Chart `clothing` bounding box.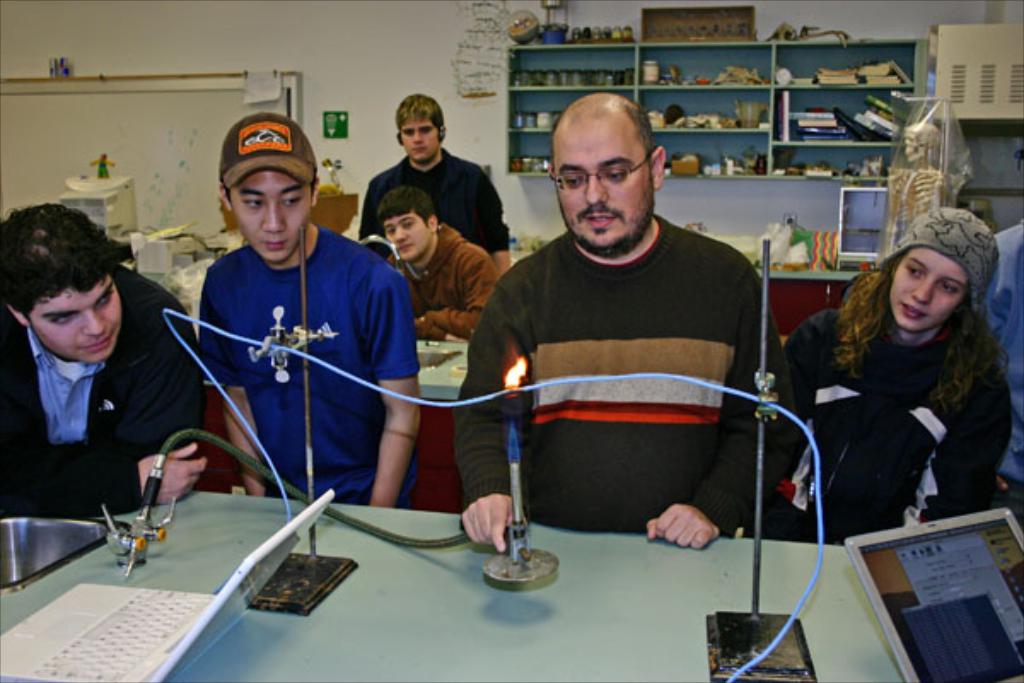
Charted: {"x1": 751, "y1": 290, "x2": 1009, "y2": 550}.
